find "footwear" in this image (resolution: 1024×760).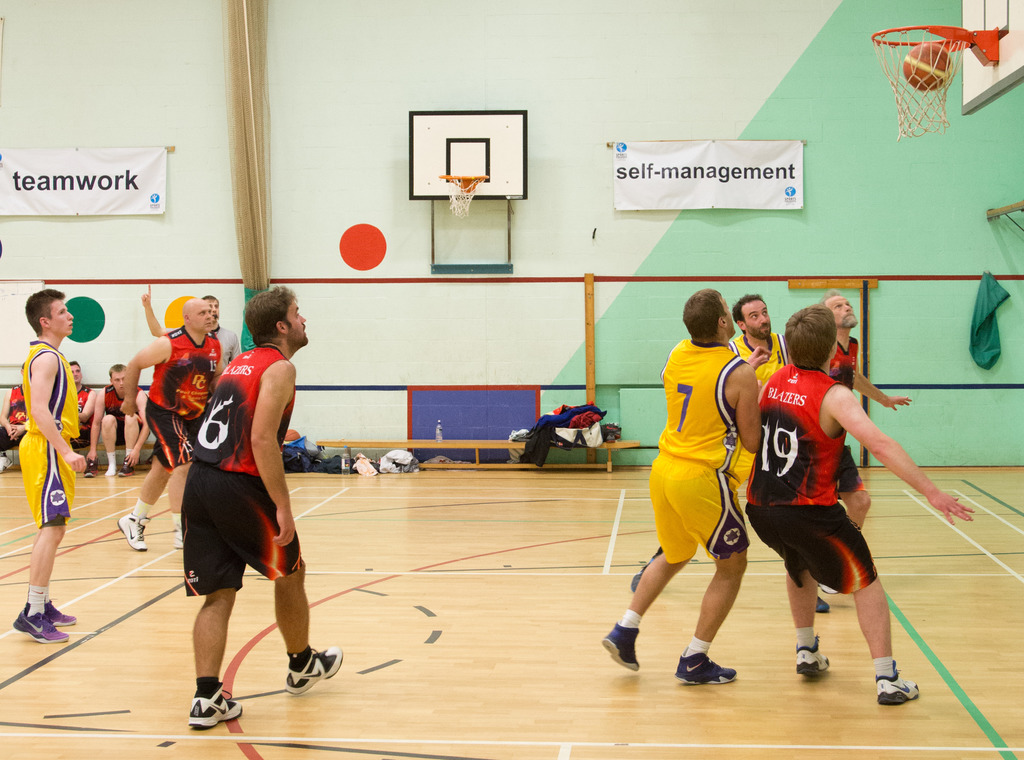
bbox=[42, 600, 76, 625].
